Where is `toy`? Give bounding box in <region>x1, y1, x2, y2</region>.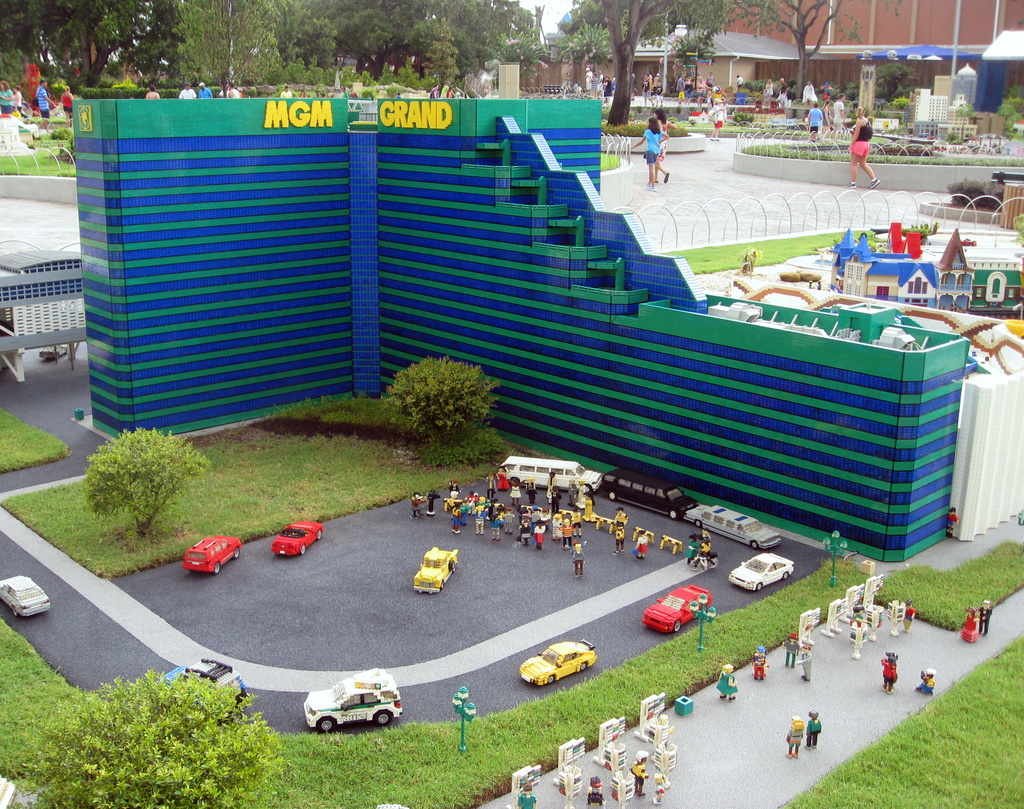
<region>643, 587, 713, 634</region>.
